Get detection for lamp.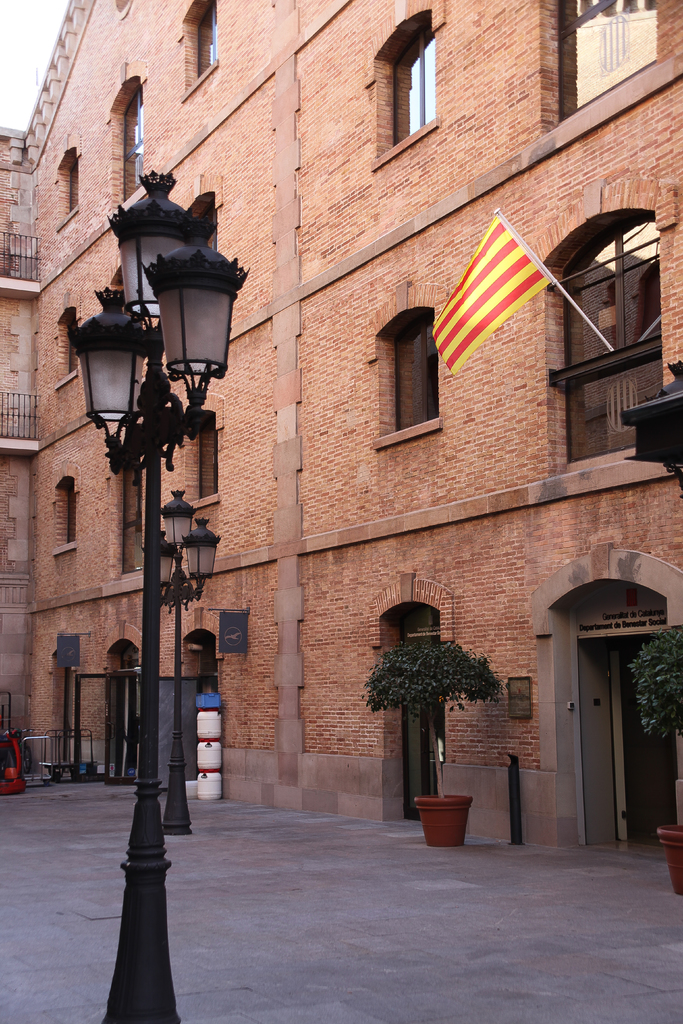
Detection: bbox(142, 529, 174, 602).
